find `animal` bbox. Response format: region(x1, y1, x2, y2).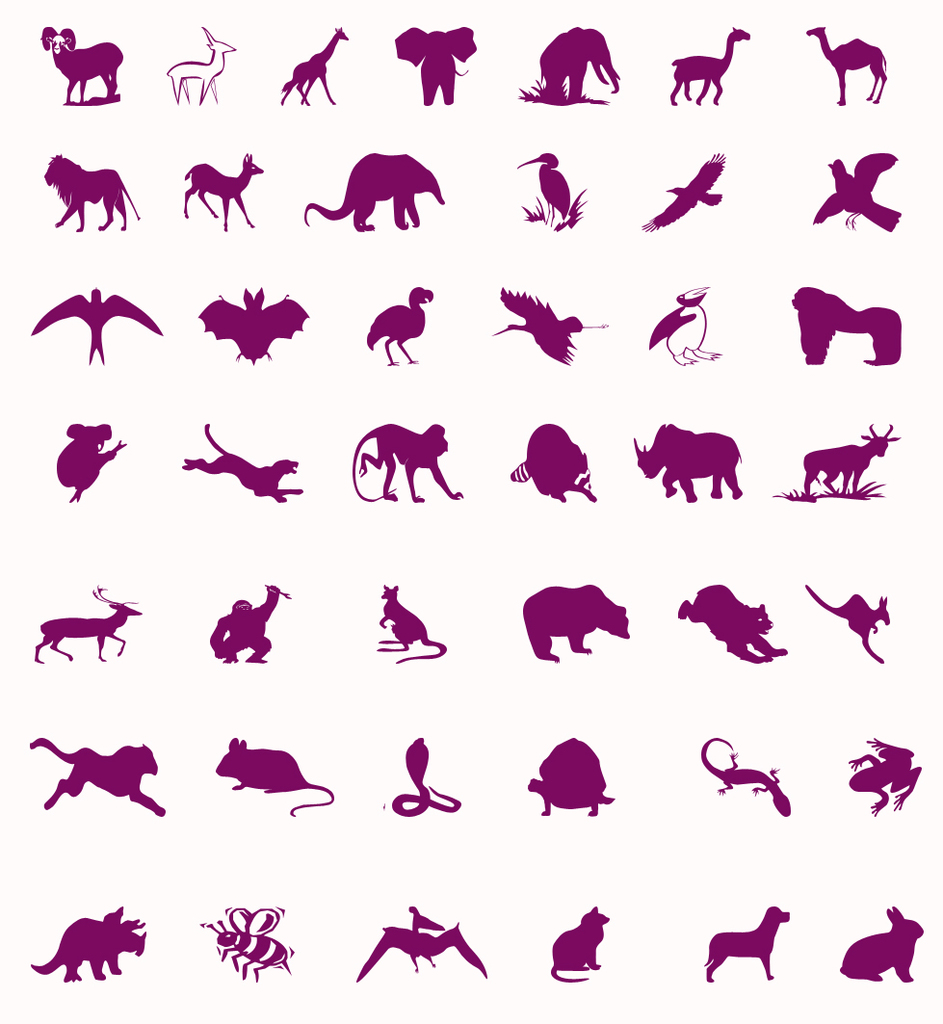
region(163, 24, 233, 108).
